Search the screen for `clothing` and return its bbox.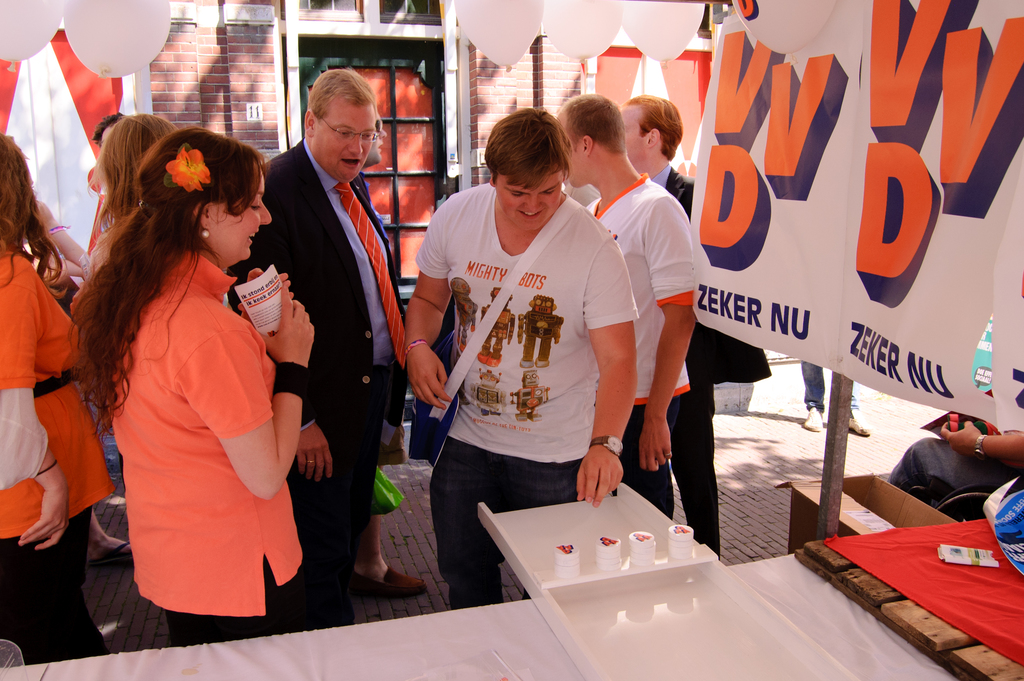
Found: 230:136:428:628.
